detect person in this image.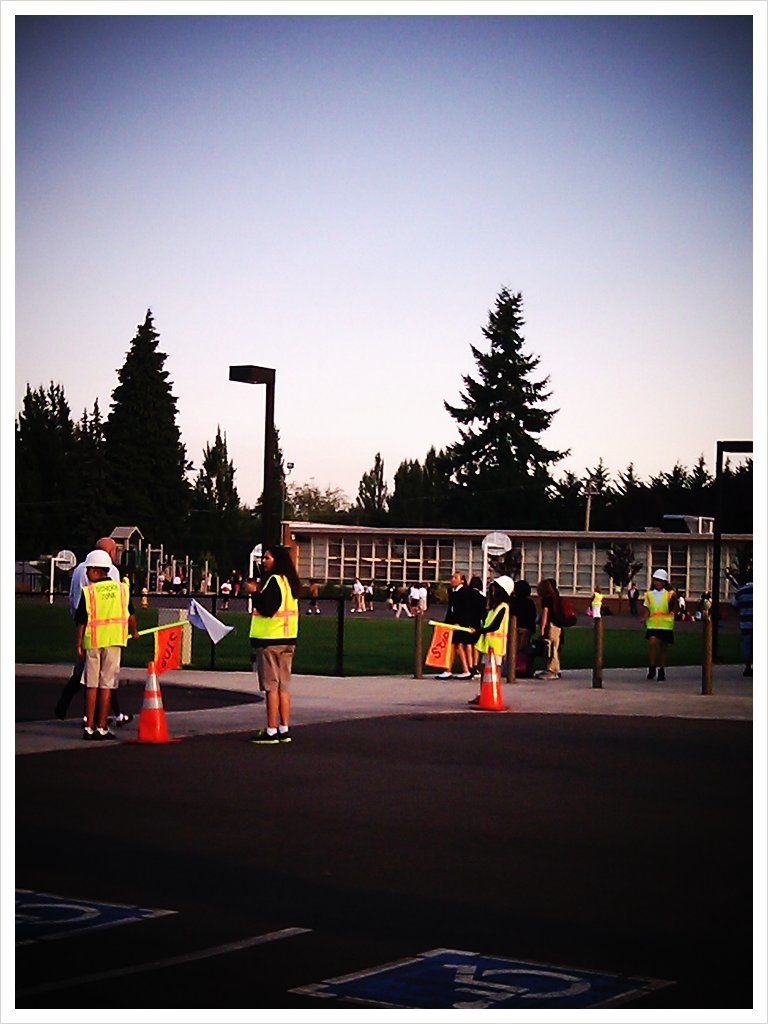
Detection: BBox(541, 571, 563, 678).
